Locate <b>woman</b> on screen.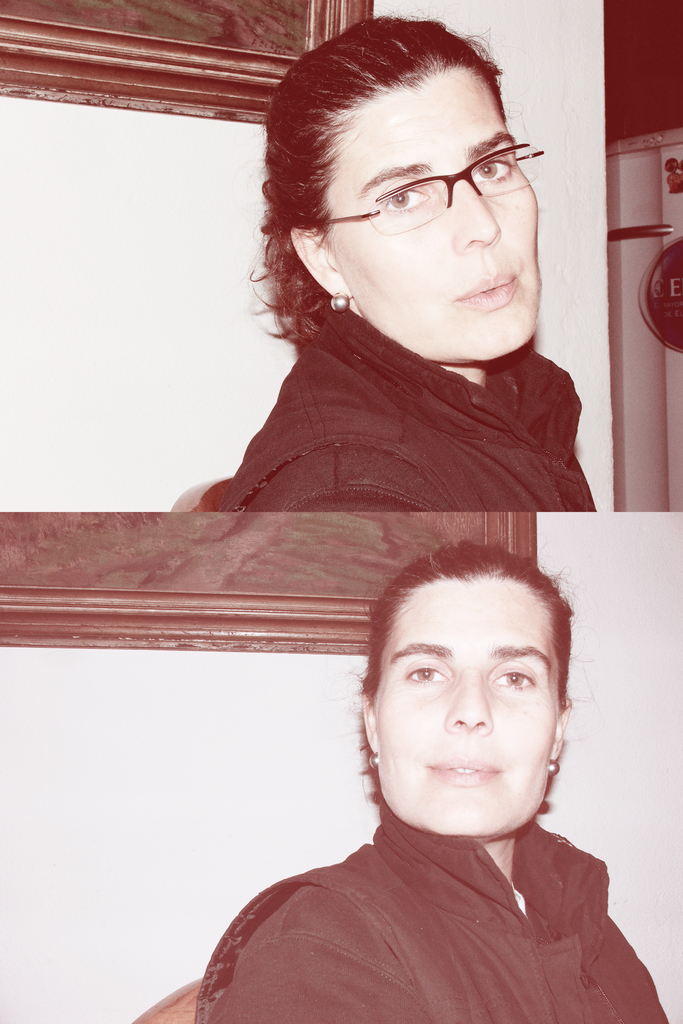
On screen at [196, 534, 670, 1023].
